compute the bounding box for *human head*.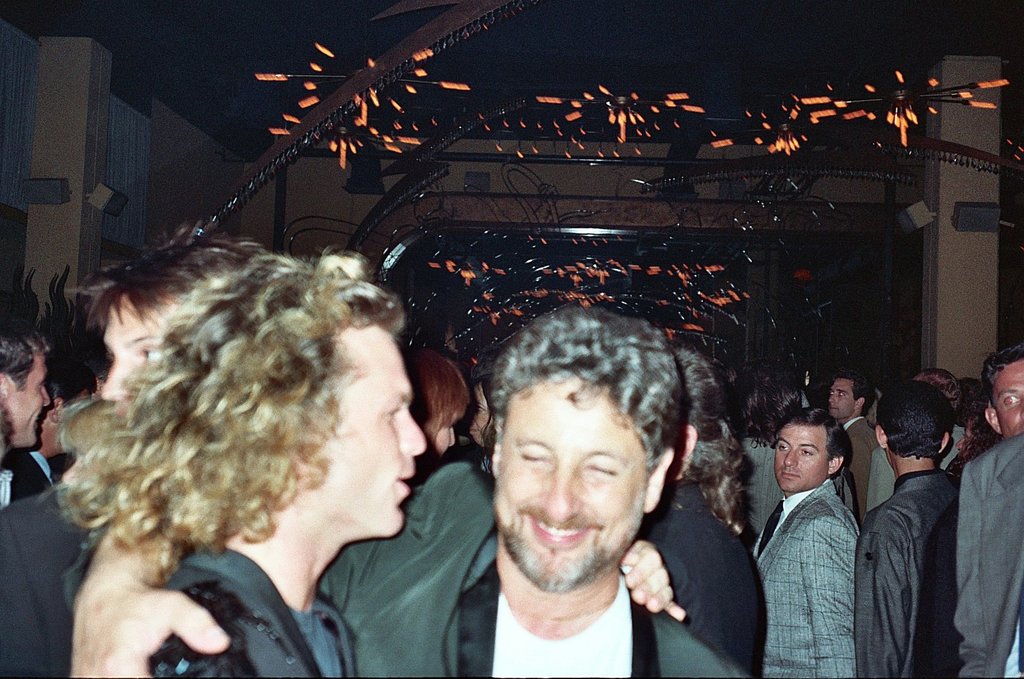
bbox(830, 380, 870, 416).
